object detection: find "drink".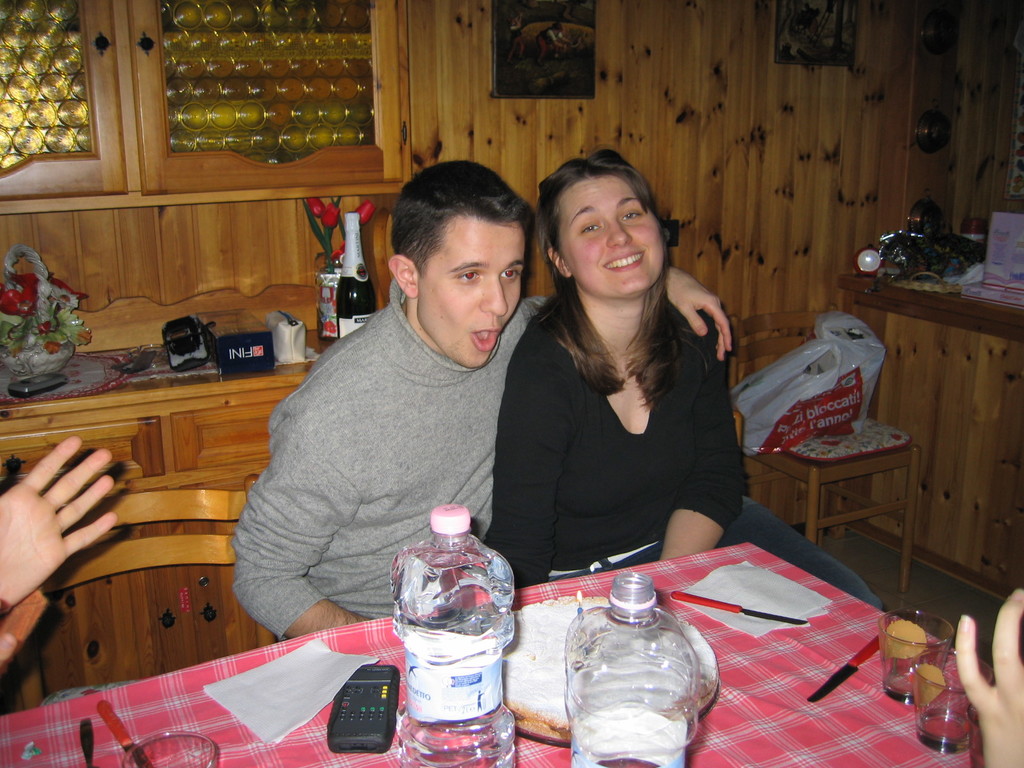
(x1=388, y1=505, x2=516, y2=767).
